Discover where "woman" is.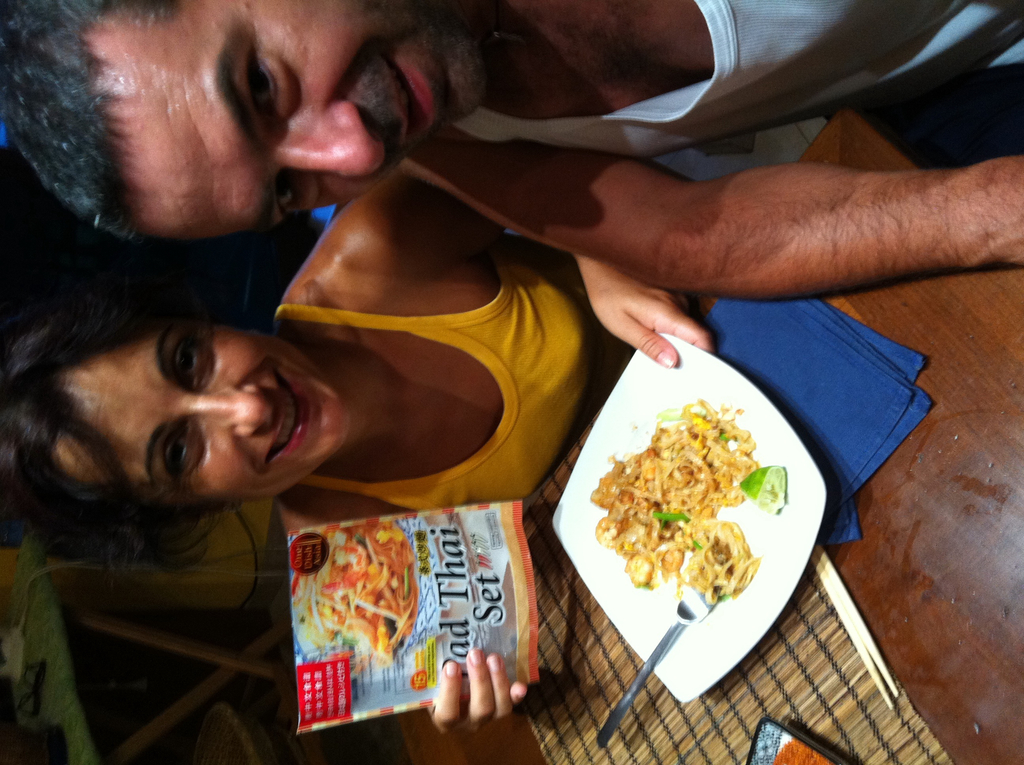
Discovered at {"left": 54, "top": 0, "right": 737, "bottom": 727}.
